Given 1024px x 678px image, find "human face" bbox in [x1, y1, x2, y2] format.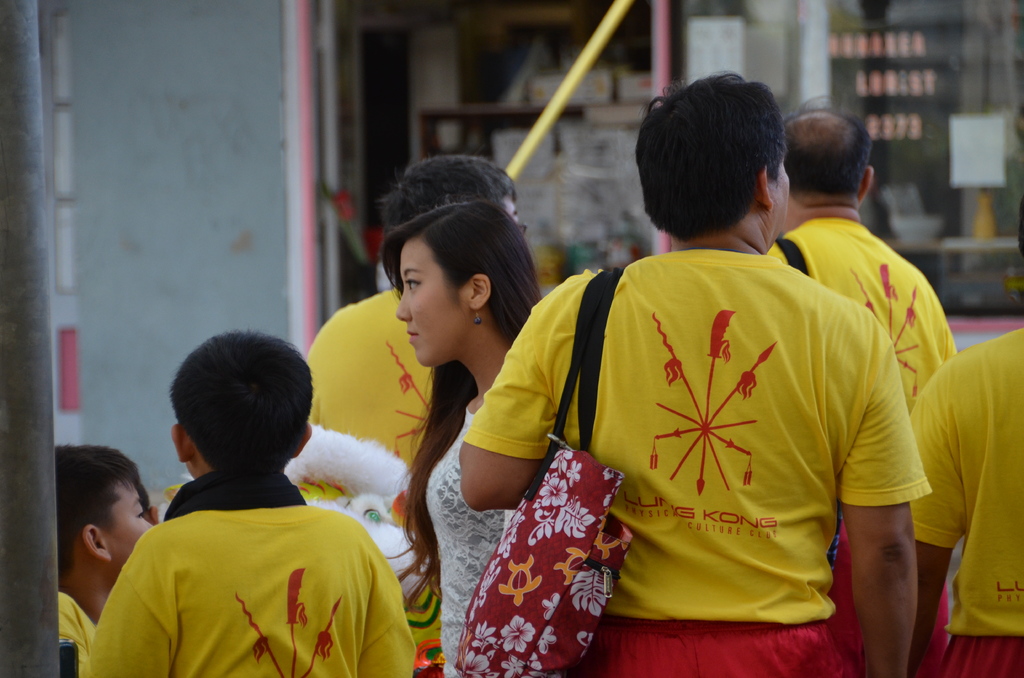
[397, 252, 465, 369].
